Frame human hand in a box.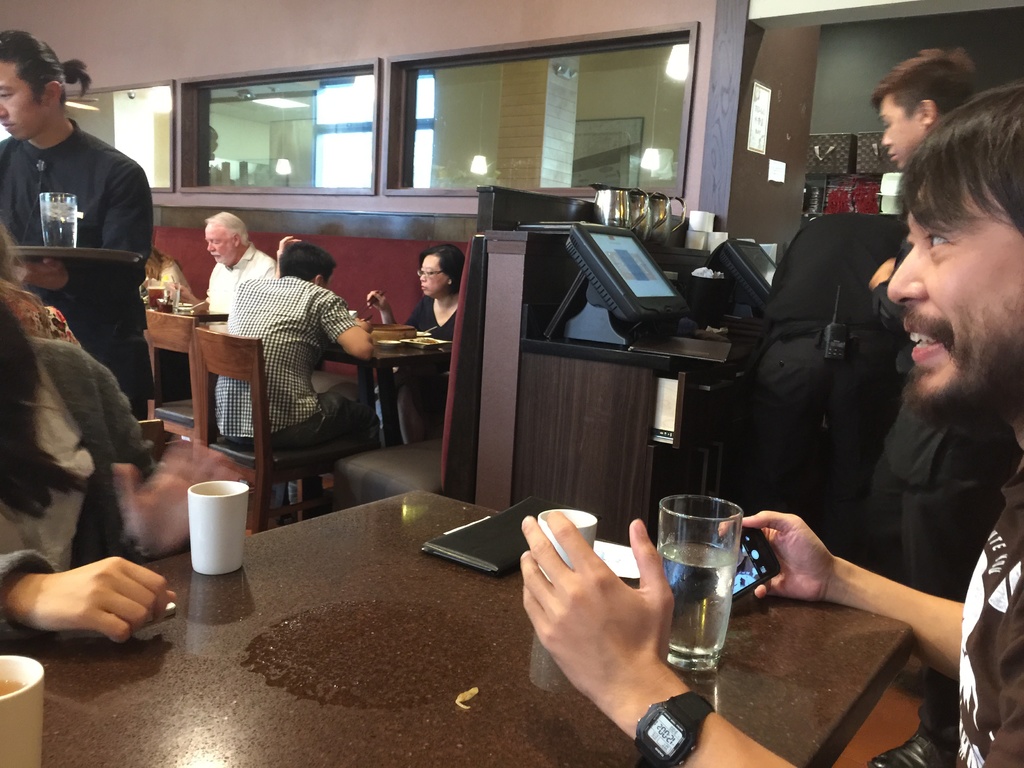
865, 260, 897, 292.
